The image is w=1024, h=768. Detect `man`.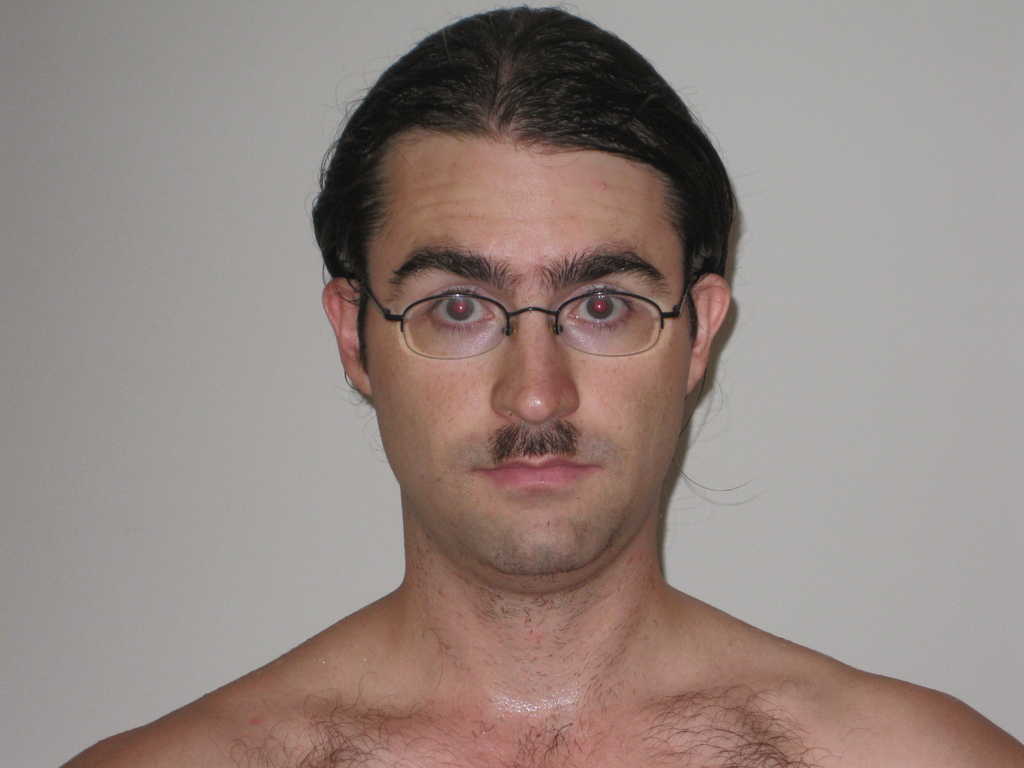
Detection: 56:8:1022:767.
